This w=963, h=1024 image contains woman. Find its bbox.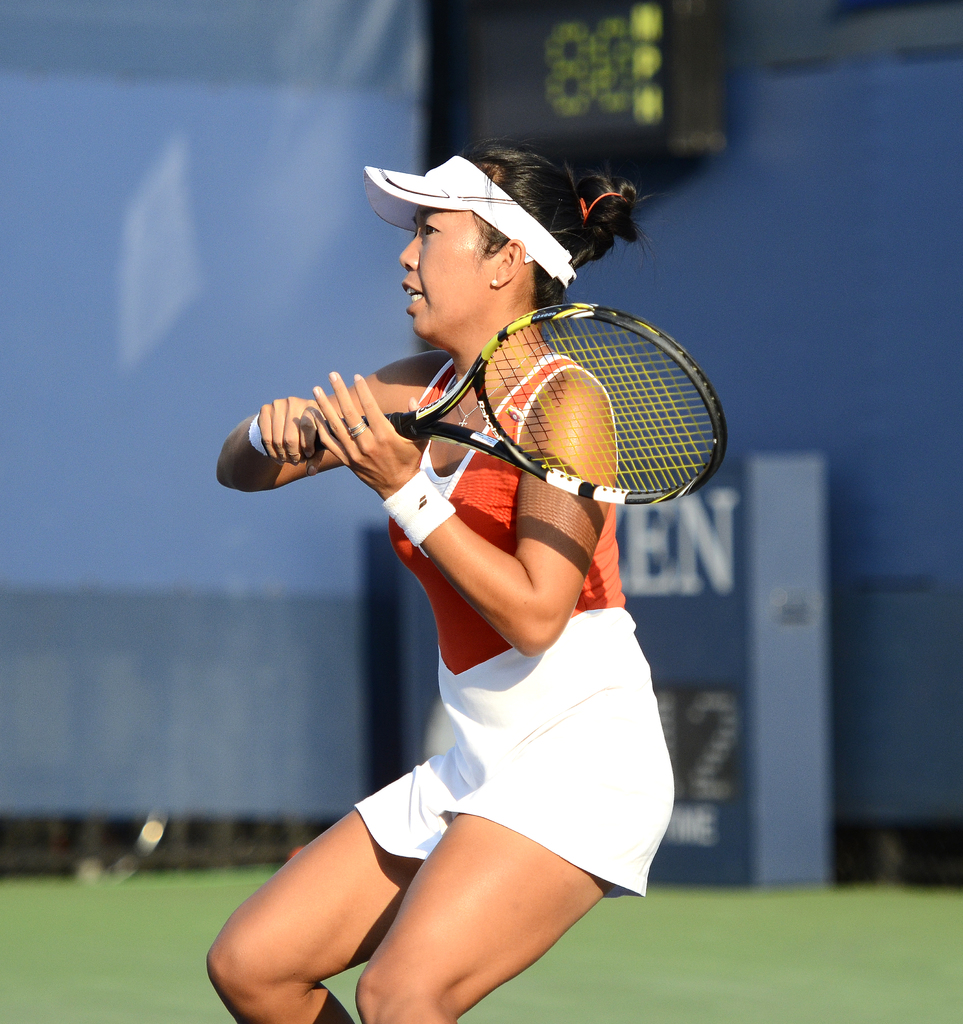
{"left": 195, "top": 124, "right": 718, "bottom": 1023}.
